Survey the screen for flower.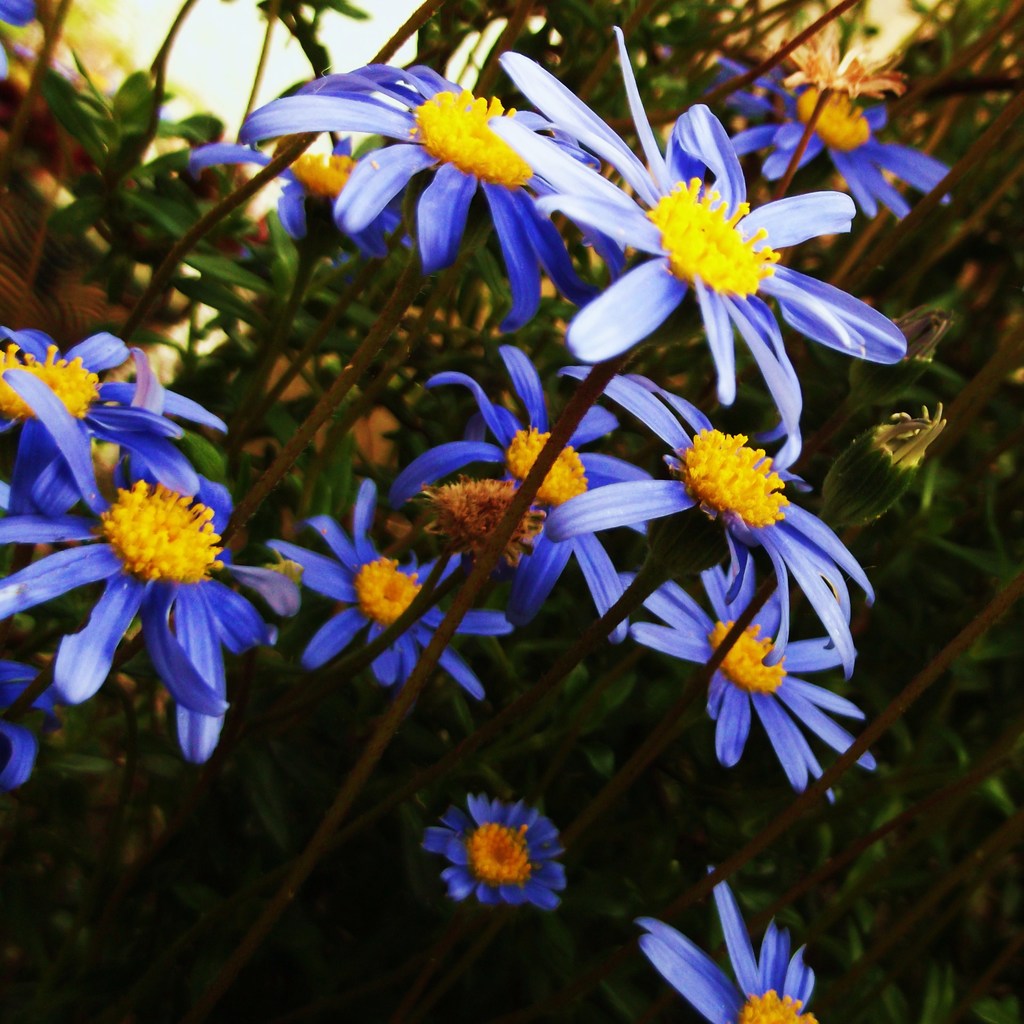
Survey found: select_region(636, 866, 820, 1023).
